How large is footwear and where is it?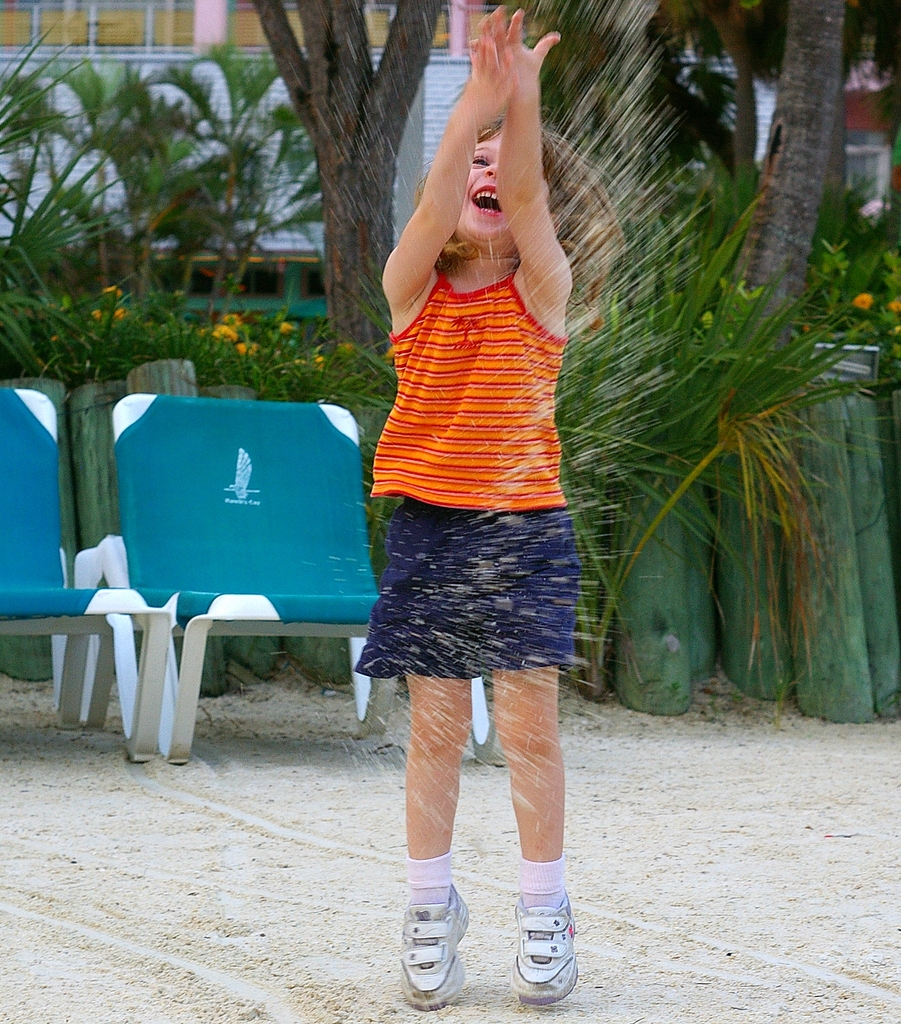
Bounding box: 503:890:584:1009.
